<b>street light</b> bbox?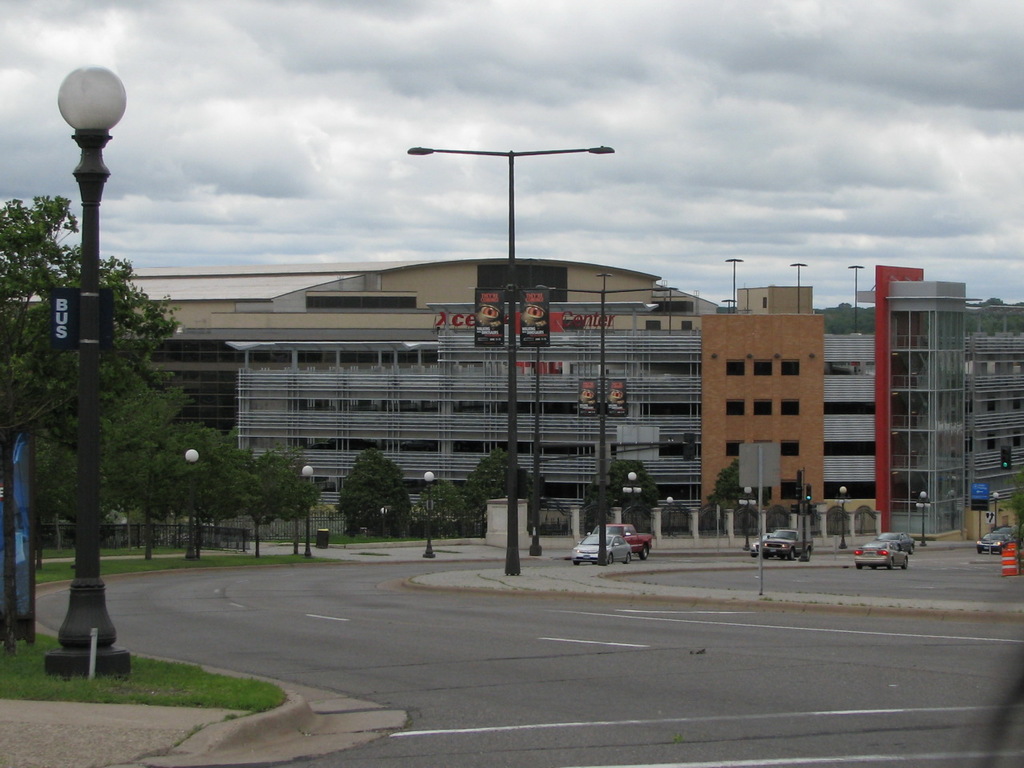
crop(720, 296, 736, 314)
